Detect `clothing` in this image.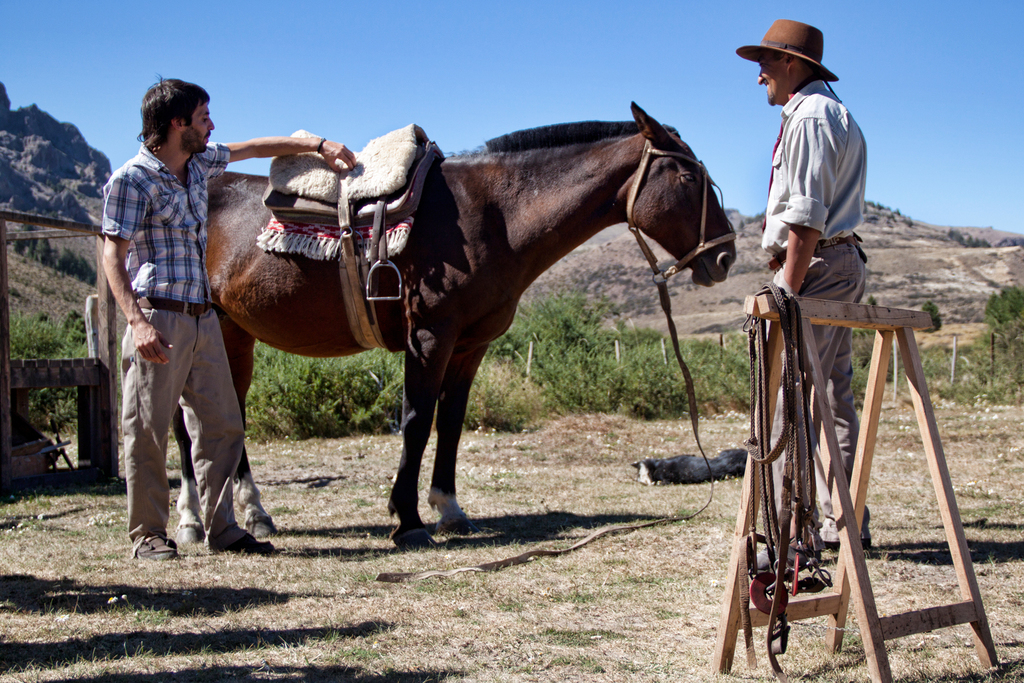
Detection: (764, 76, 865, 540).
